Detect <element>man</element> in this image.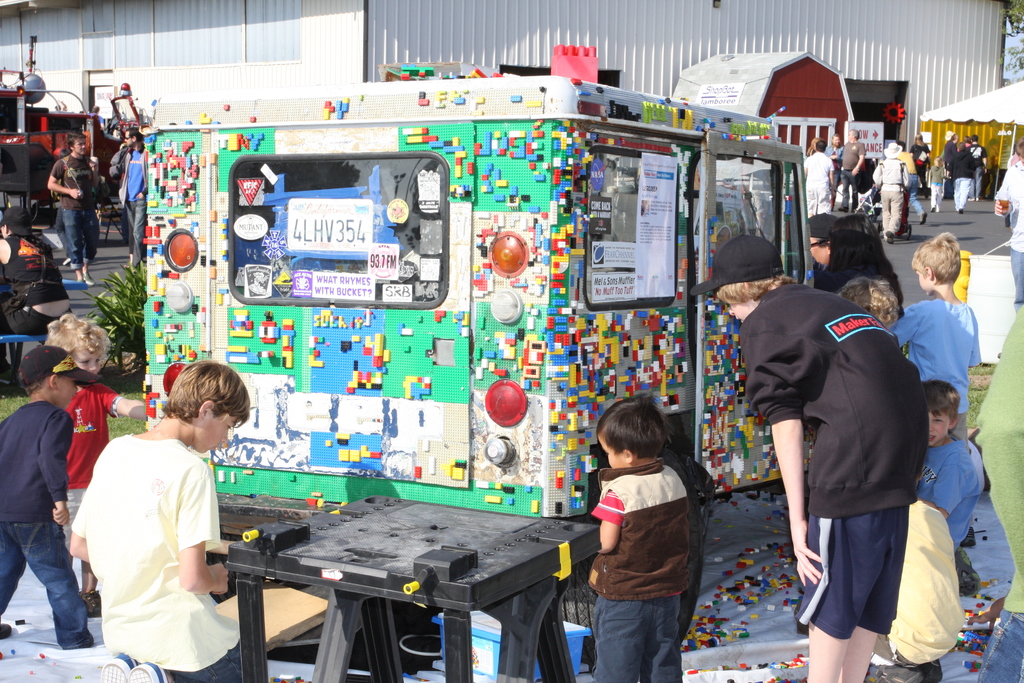
Detection: box(105, 128, 150, 274).
